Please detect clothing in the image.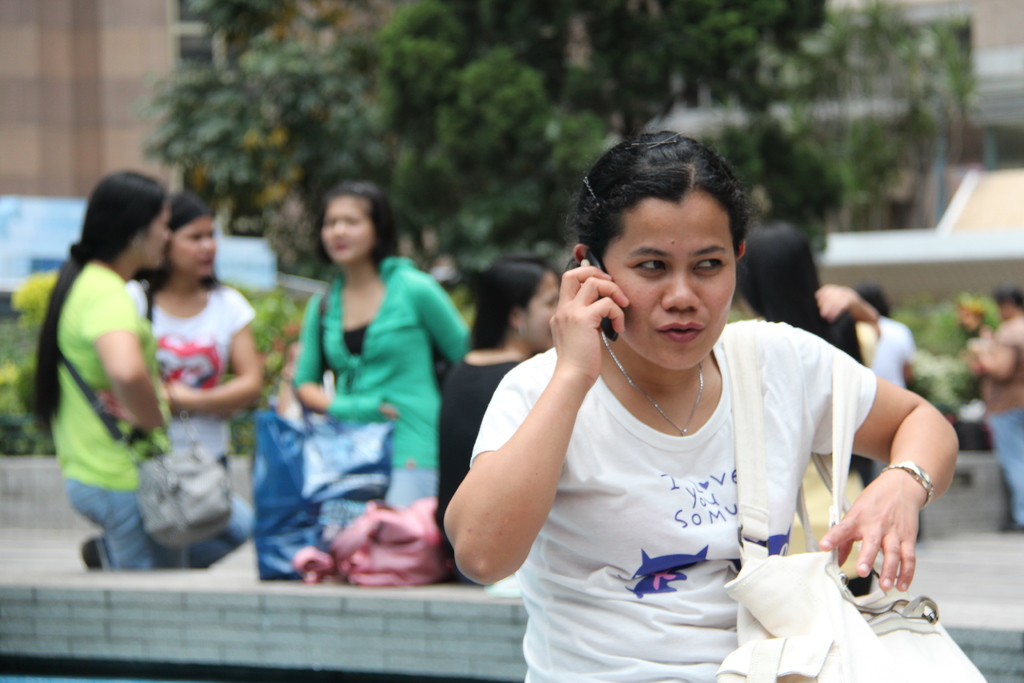
(113,281,255,545).
